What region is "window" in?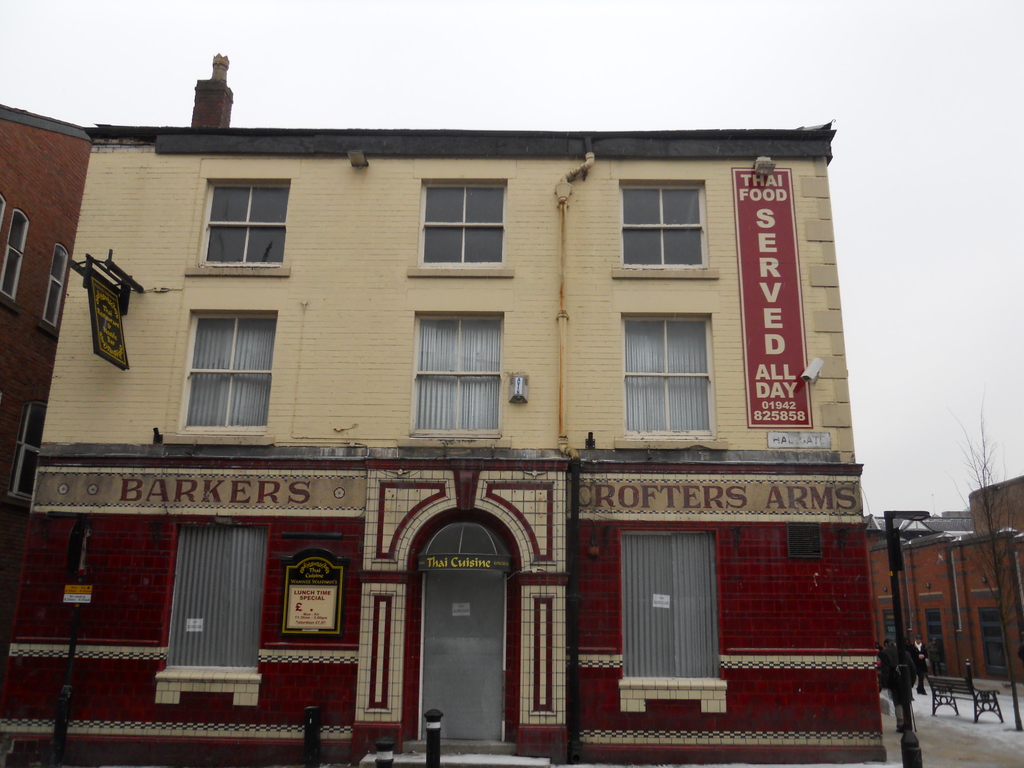
bbox=[164, 527, 271, 670].
